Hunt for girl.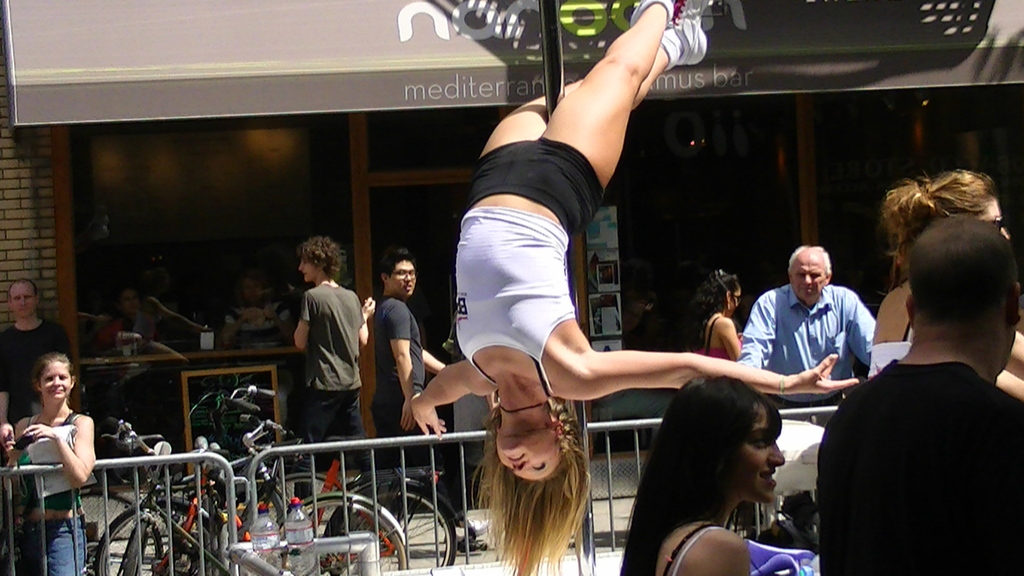
Hunted down at [403, 0, 860, 575].
